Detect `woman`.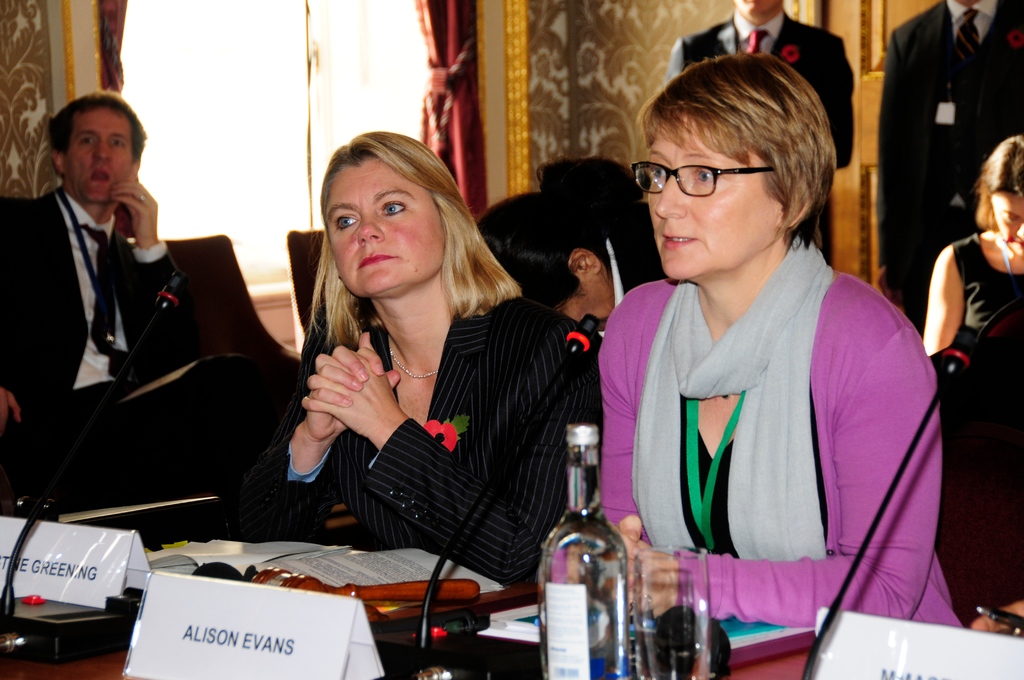
Detected at left=246, top=137, right=582, bottom=594.
